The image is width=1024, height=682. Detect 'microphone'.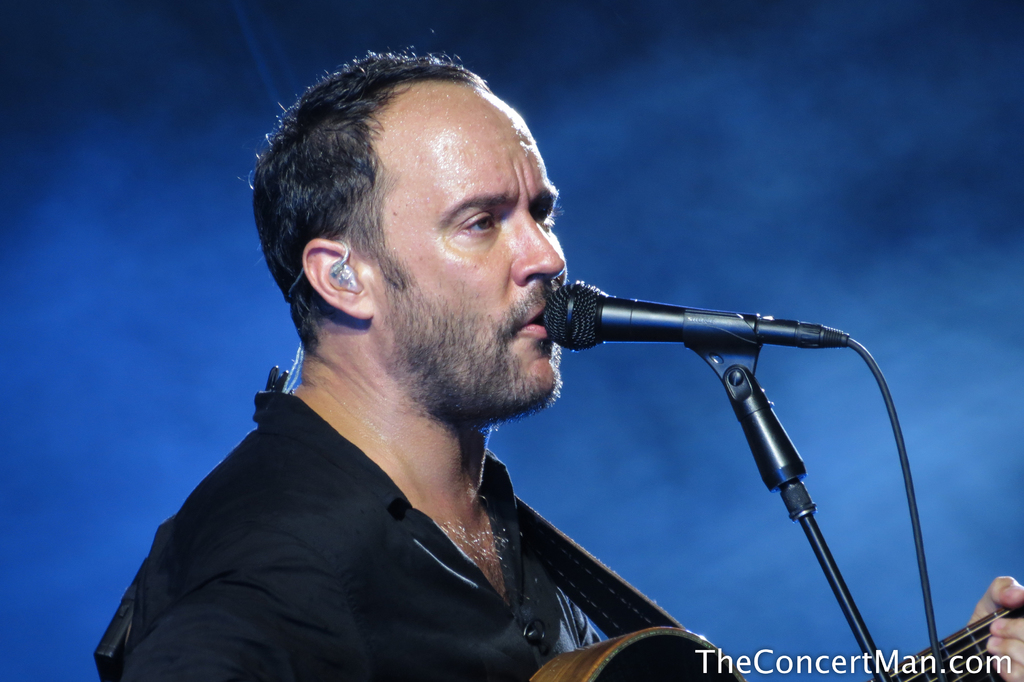
Detection: (left=541, top=275, right=845, bottom=354).
